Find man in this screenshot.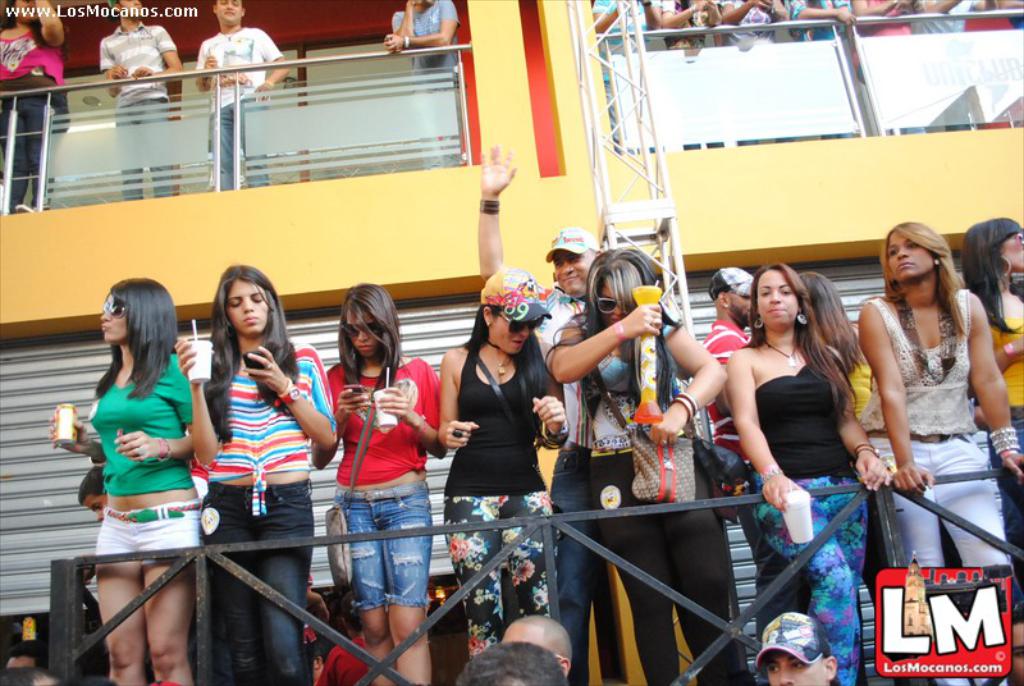
The bounding box for man is [475,141,608,685].
